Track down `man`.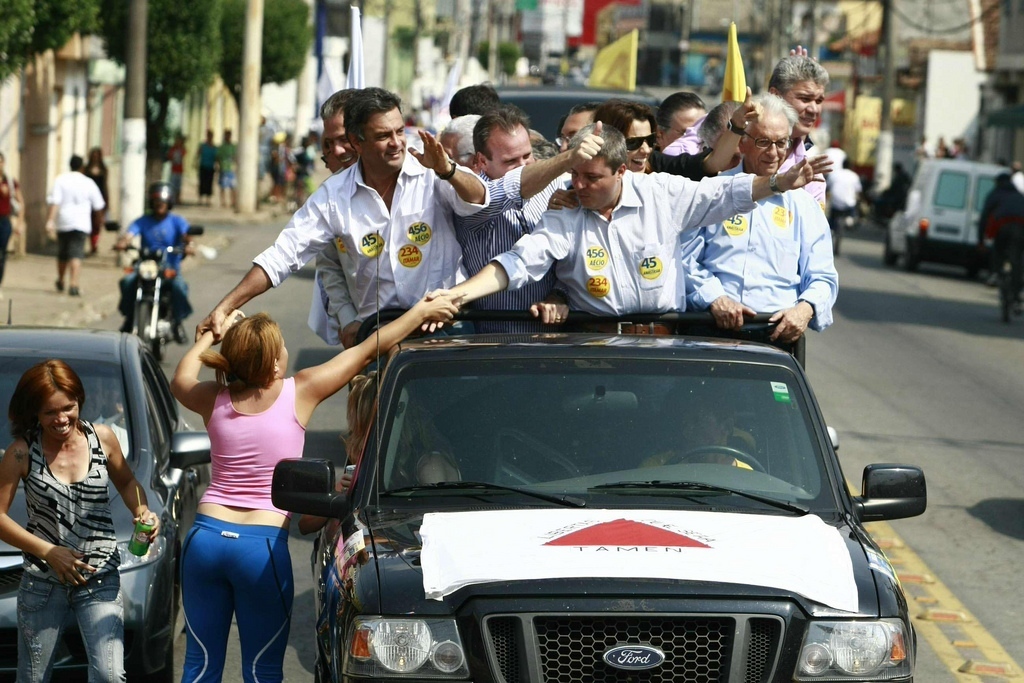
Tracked to box=[432, 116, 833, 330].
